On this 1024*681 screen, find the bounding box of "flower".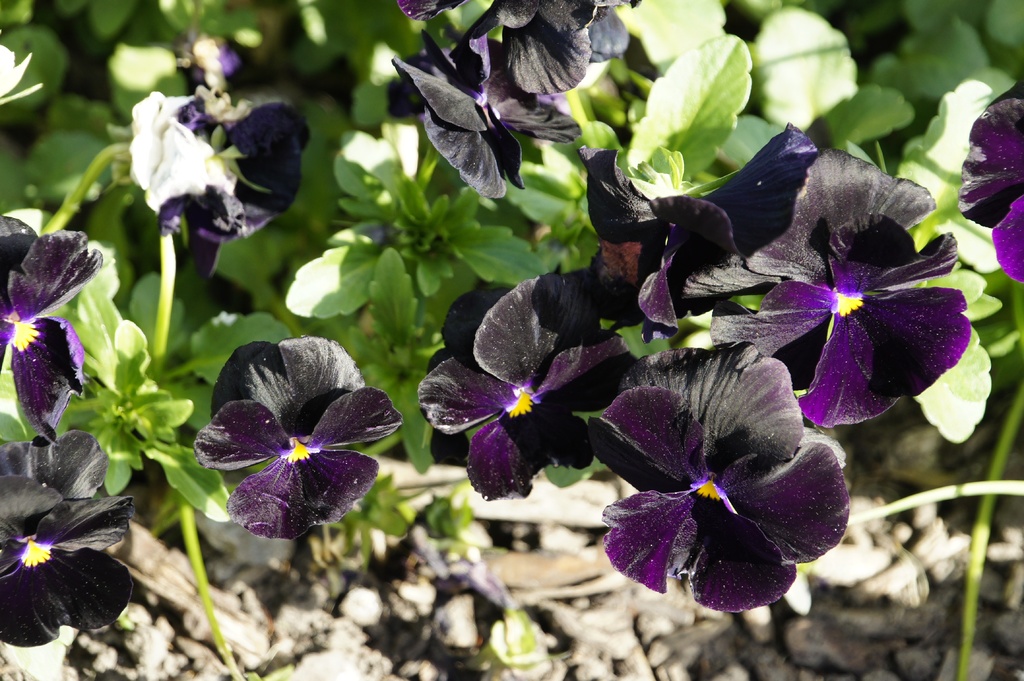
Bounding box: 580, 0, 634, 56.
